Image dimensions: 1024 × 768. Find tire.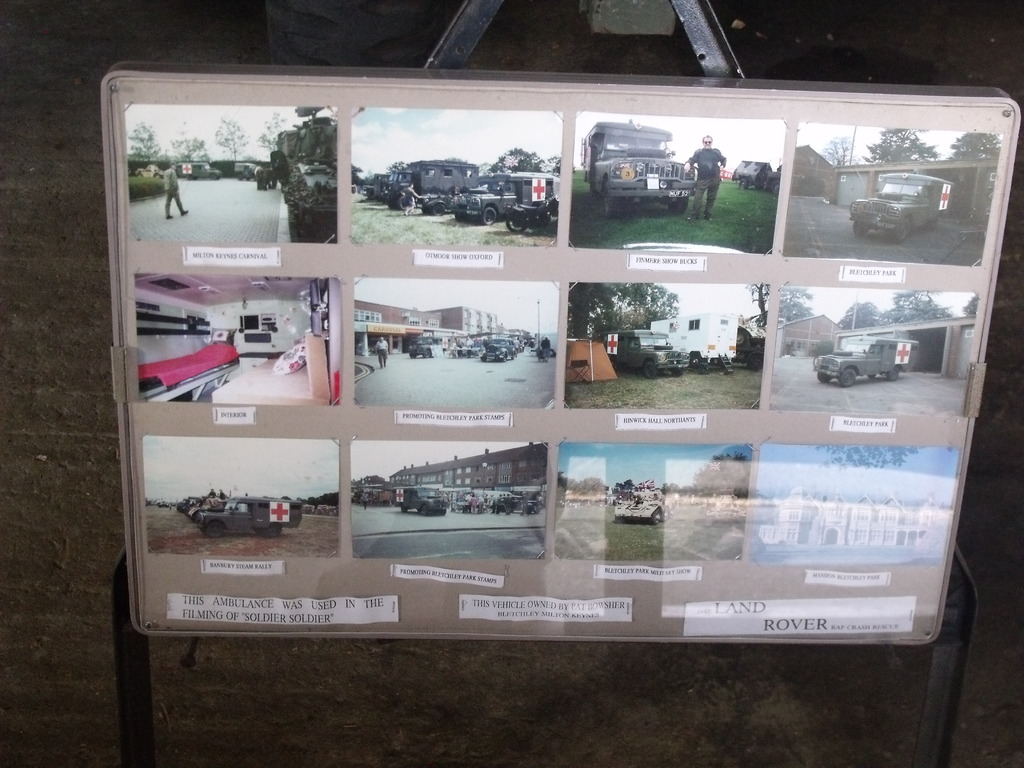
895,218,911,241.
